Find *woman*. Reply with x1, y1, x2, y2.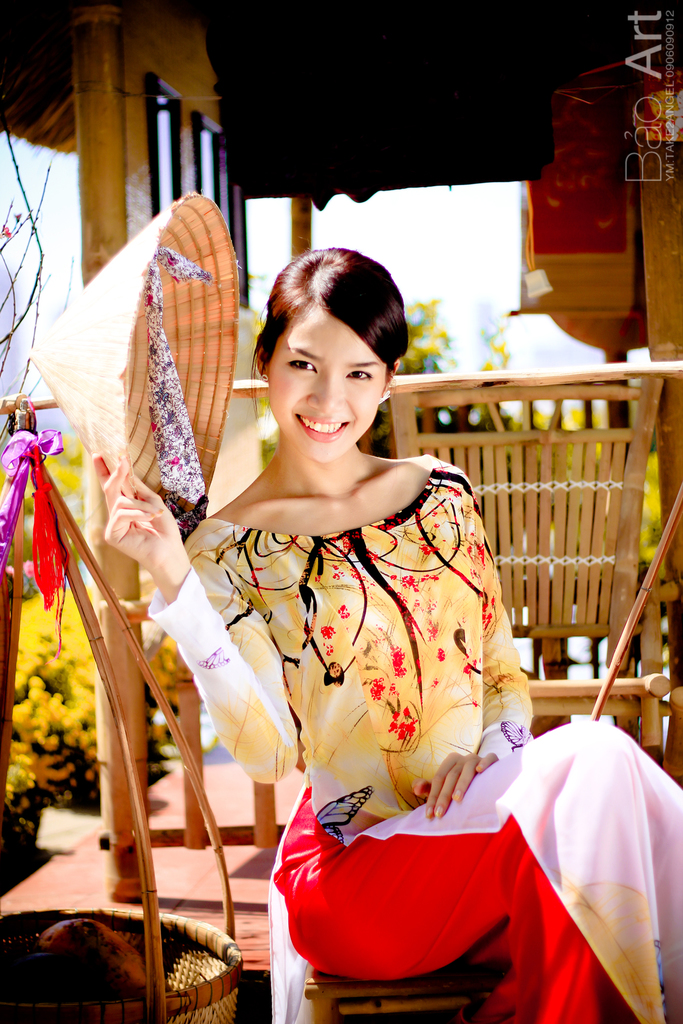
133, 224, 561, 985.
